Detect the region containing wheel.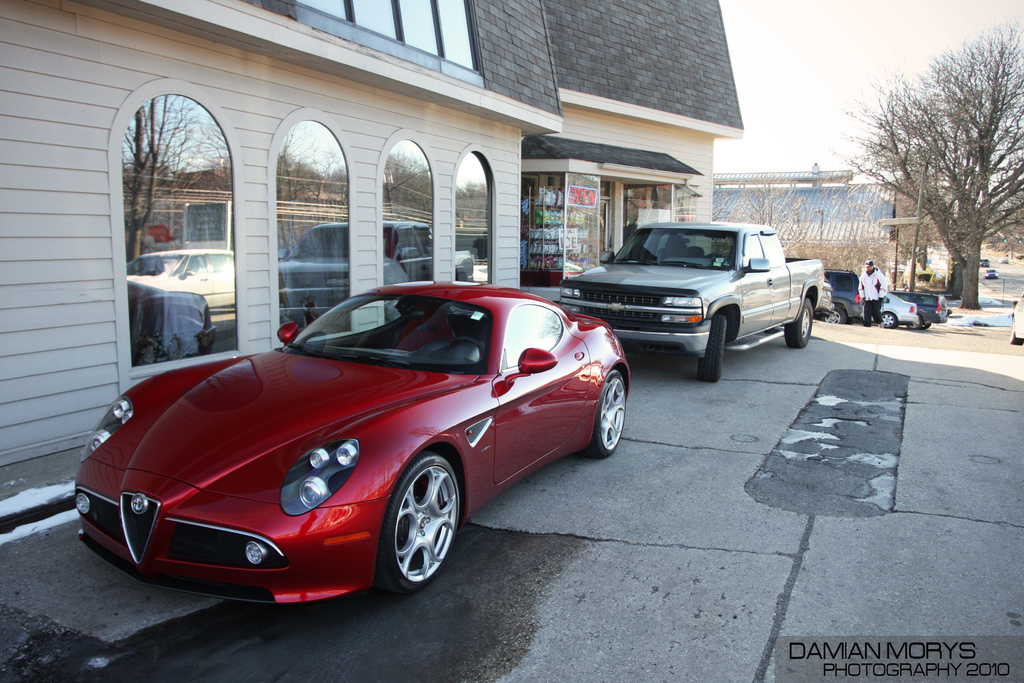
(x1=373, y1=447, x2=465, y2=595).
